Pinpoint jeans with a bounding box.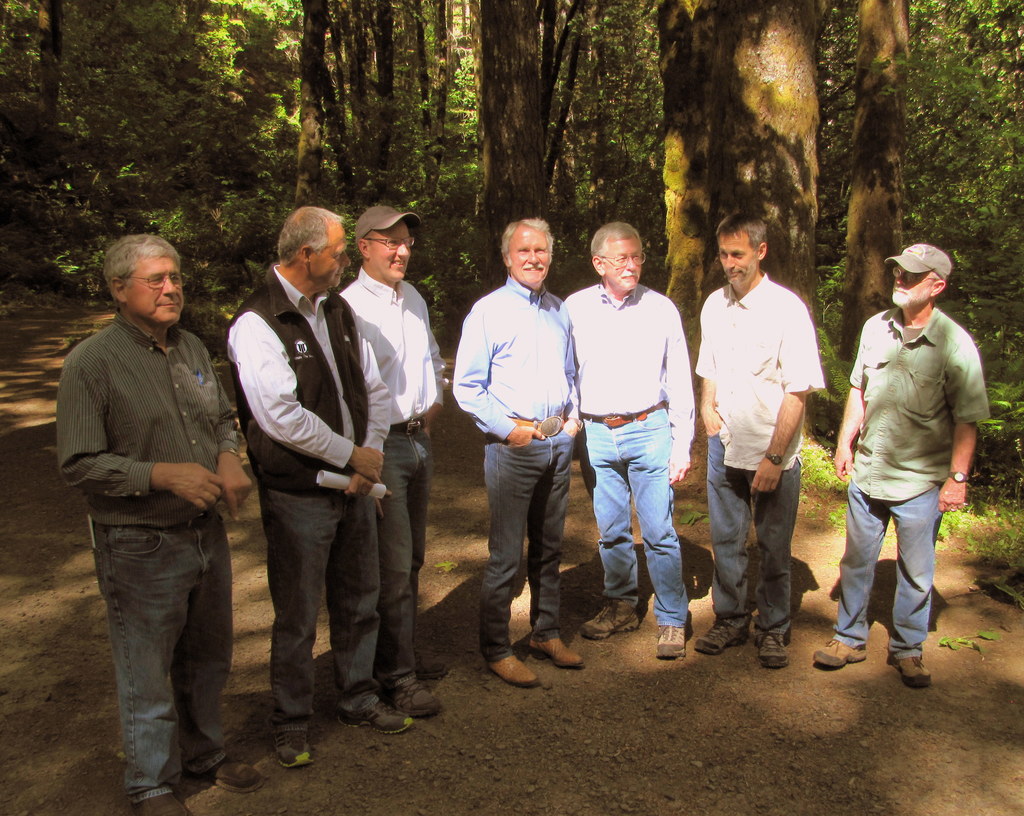
[388,428,434,669].
